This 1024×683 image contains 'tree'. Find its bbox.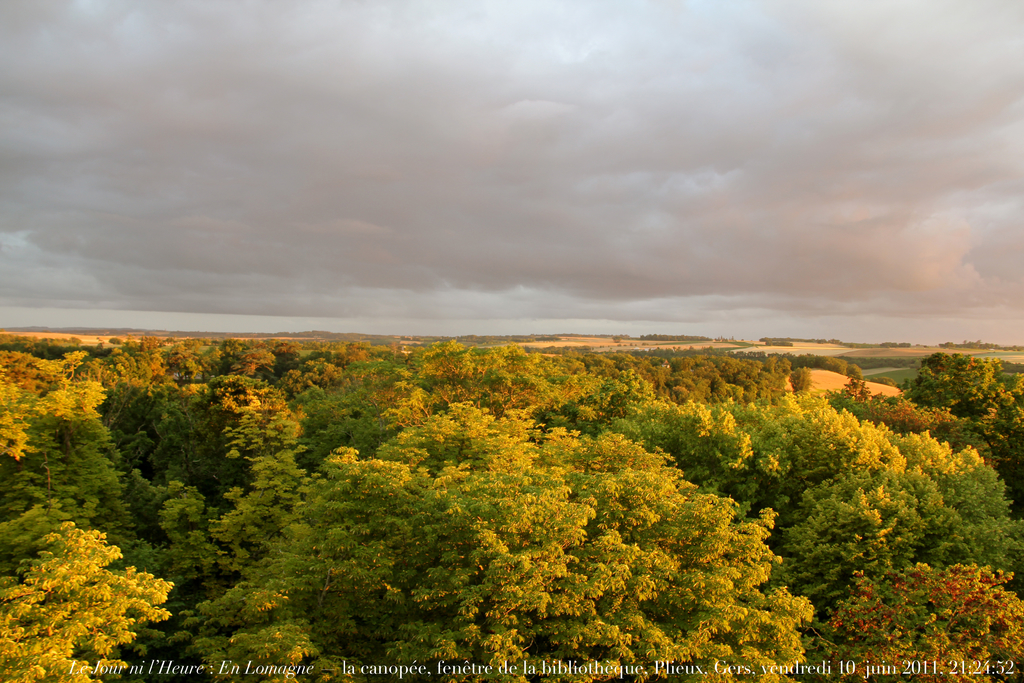
pyautogui.locateOnScreen(824, 562, 1021, 682).
